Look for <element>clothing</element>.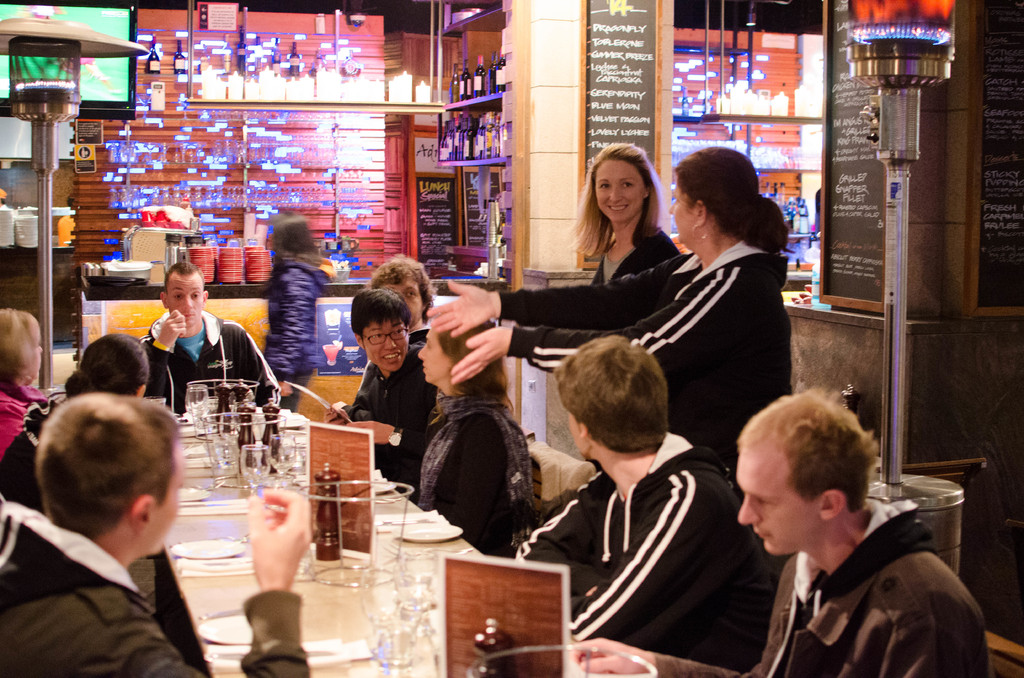
Found: region(497, 242, 792, 572).
